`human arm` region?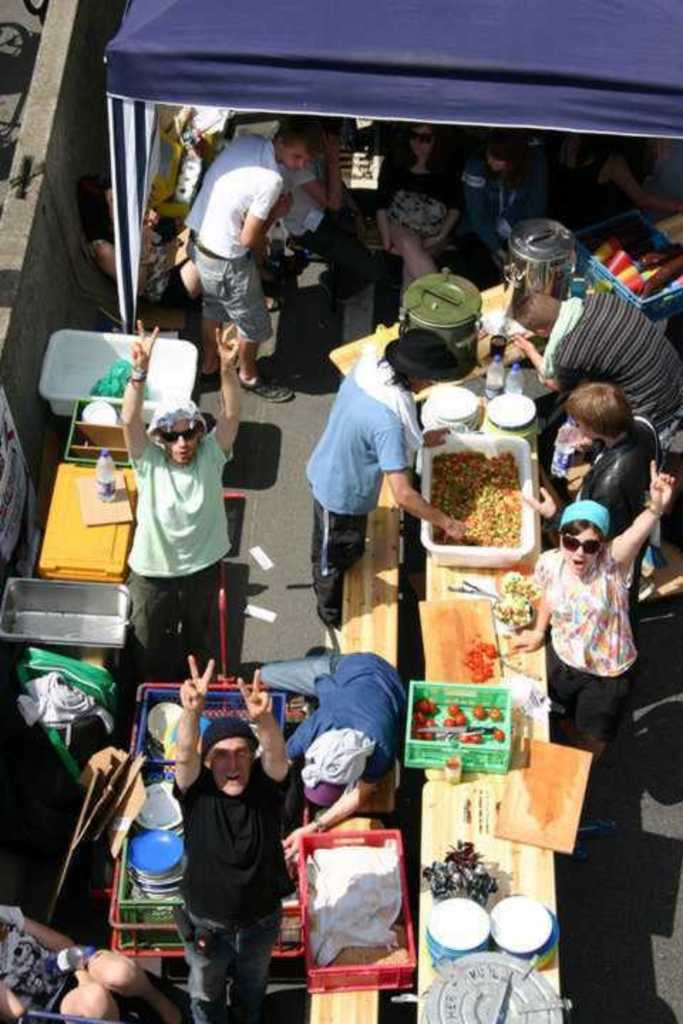
region(280, 747, 387, 865)
